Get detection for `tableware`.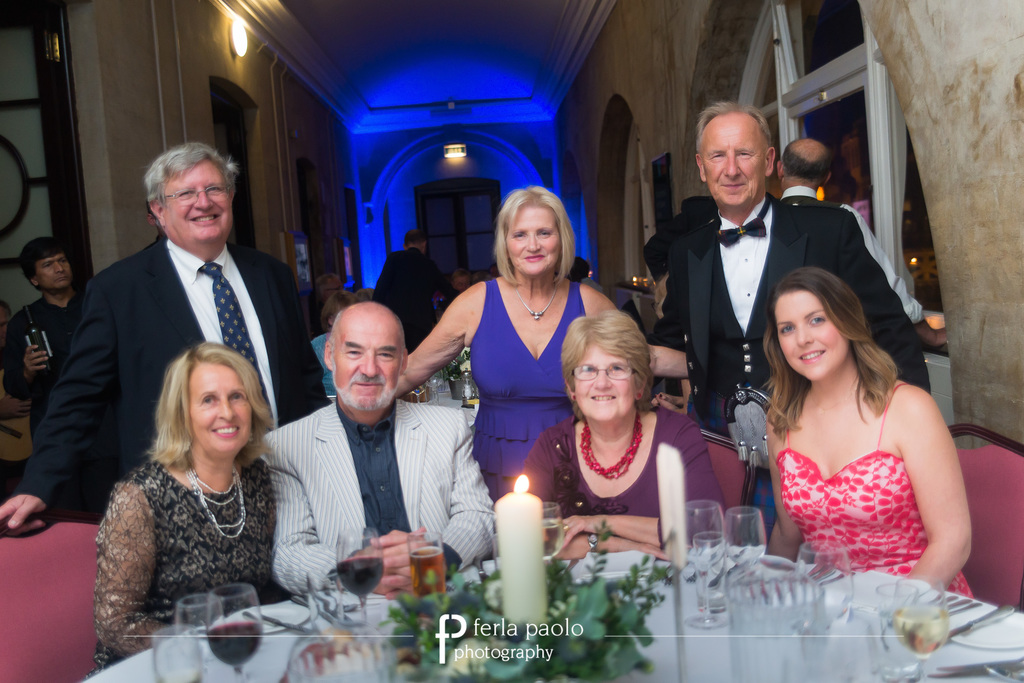
Detection: 941, 605, 1016, 643.
